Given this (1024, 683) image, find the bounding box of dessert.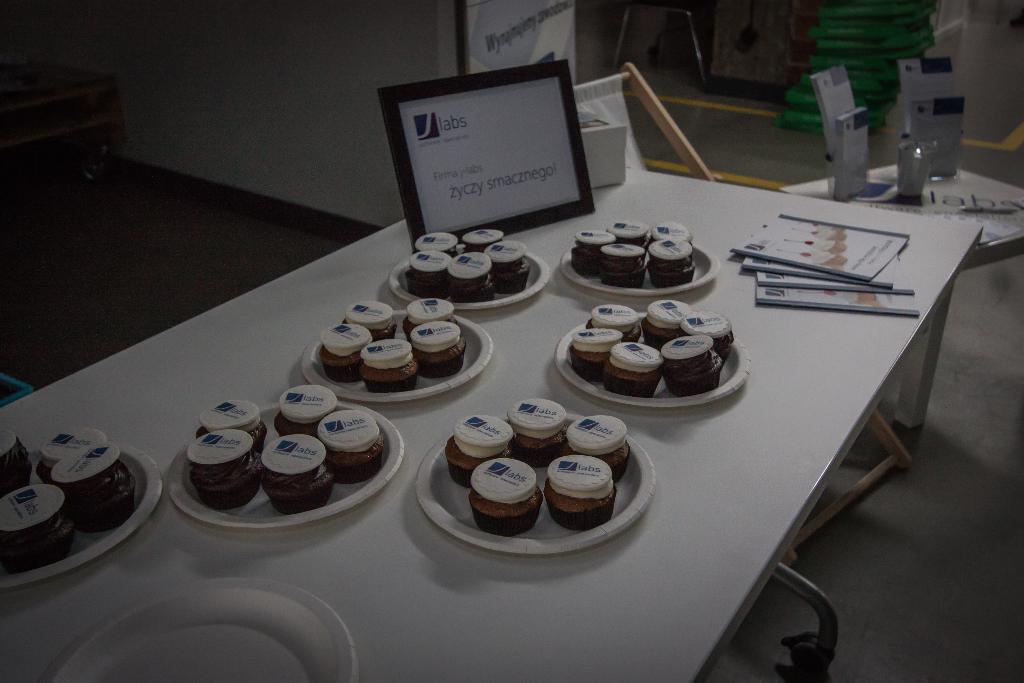
box=[444, 418, 499, 490].
